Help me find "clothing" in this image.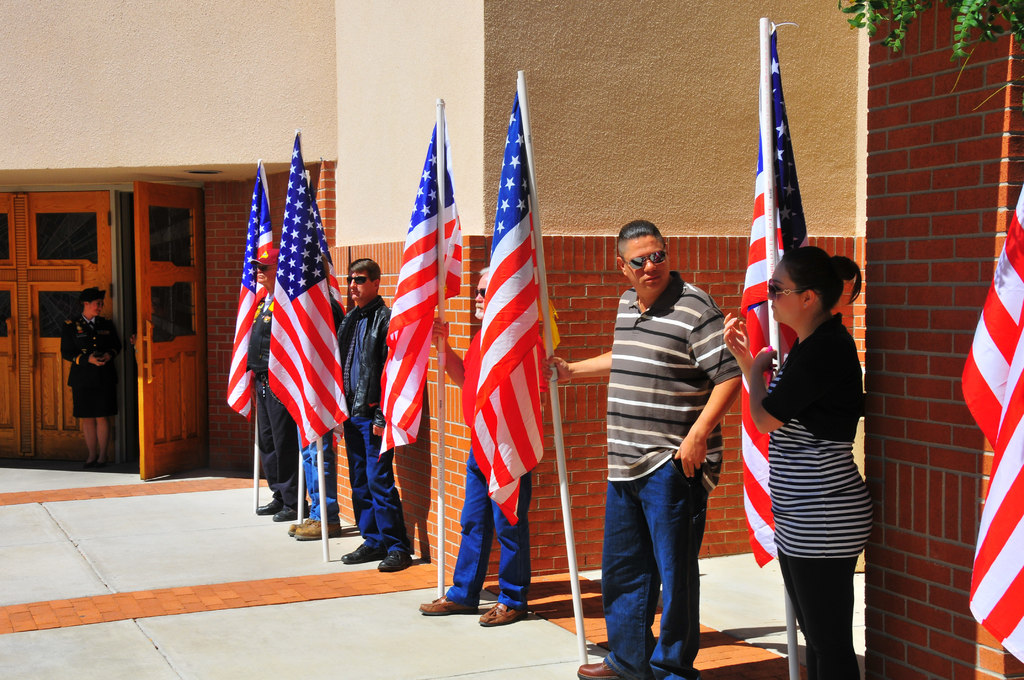
Found it: box(604, 268, 744, 674).
